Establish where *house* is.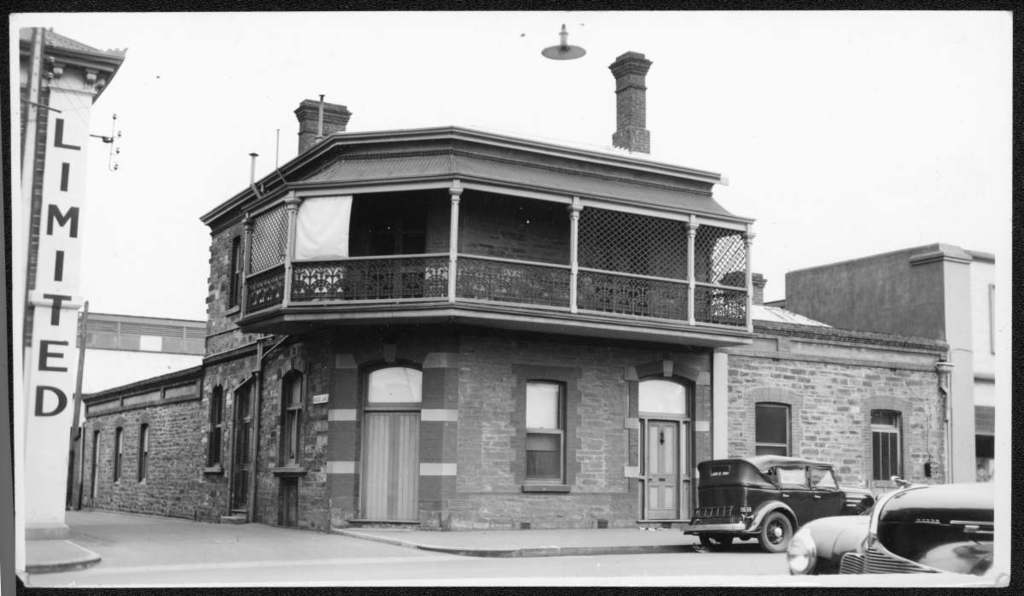
Established at (718, 234, 1002, 549).
